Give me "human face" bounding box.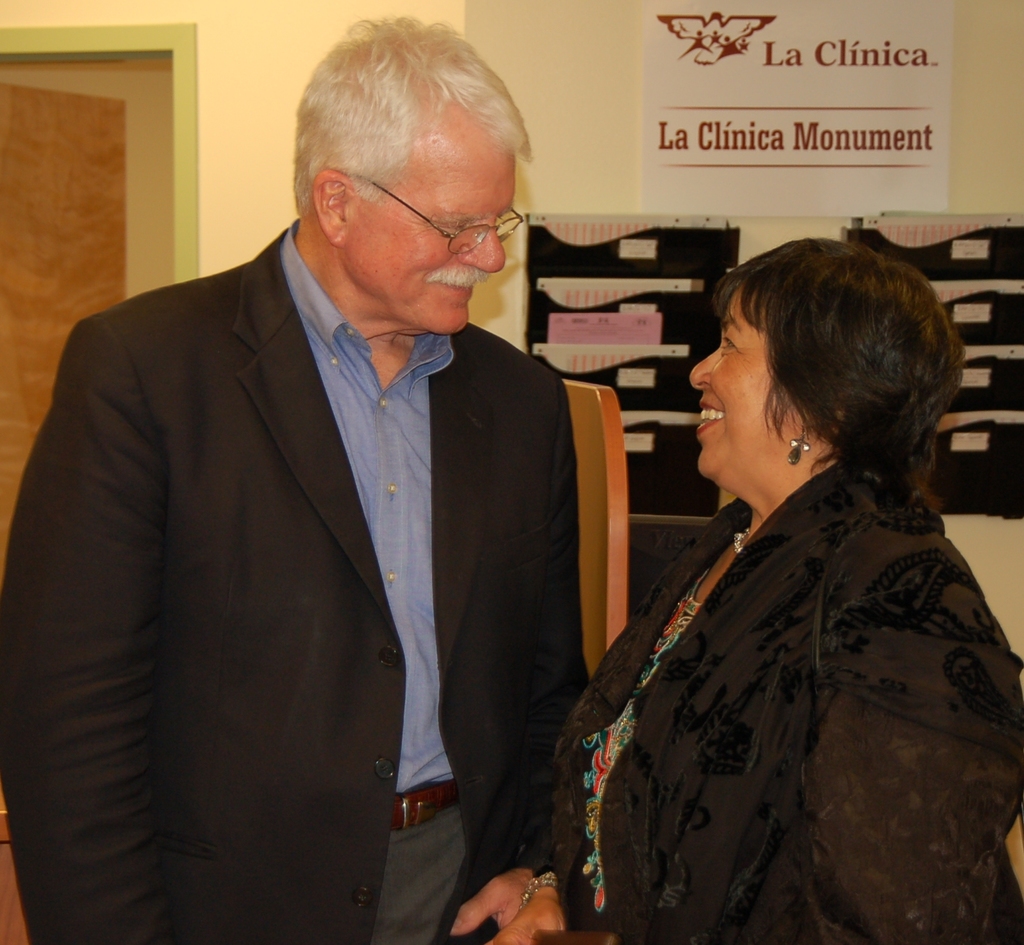
341:107:518:334.
